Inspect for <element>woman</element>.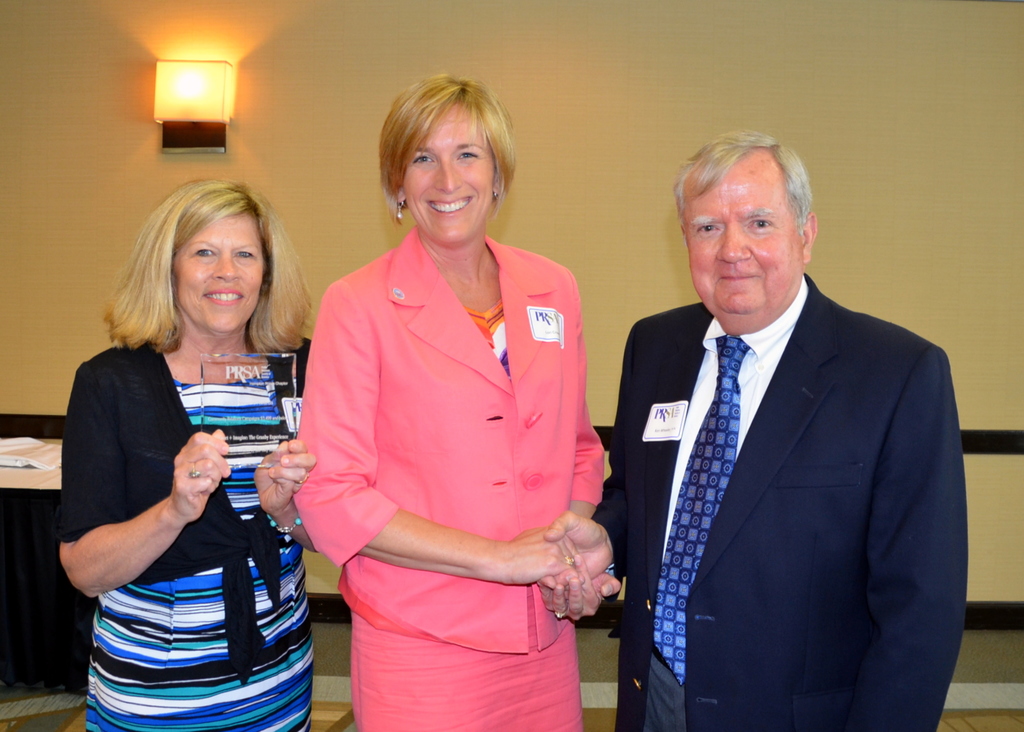
Inspection: bbox=(52, 181, 316, 731).
